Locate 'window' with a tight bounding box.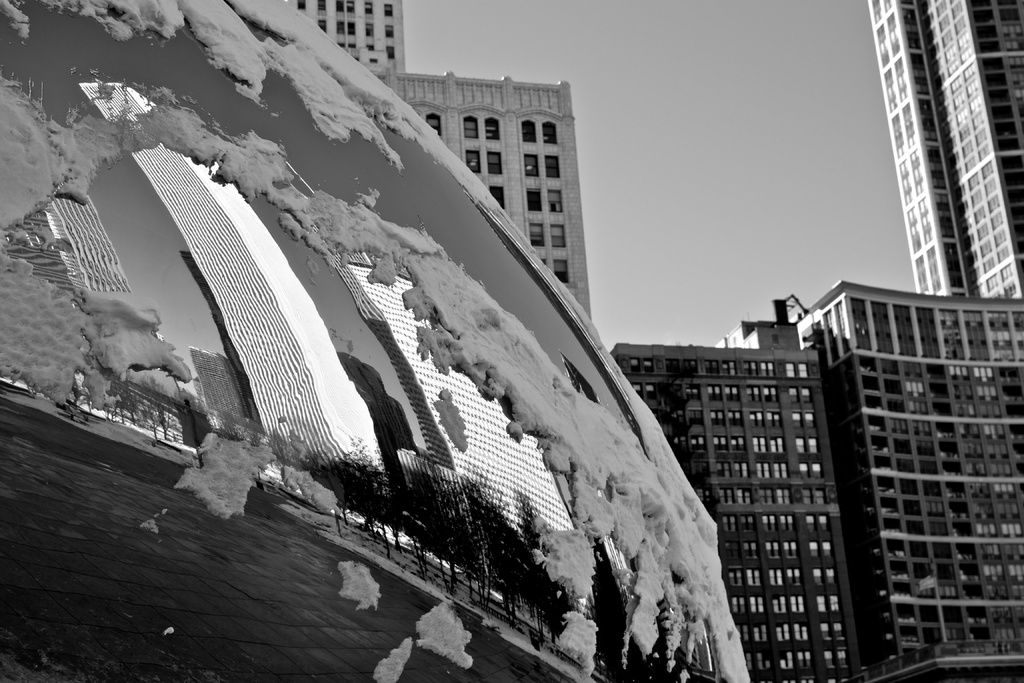
locate(515, 117, 540, 148).
